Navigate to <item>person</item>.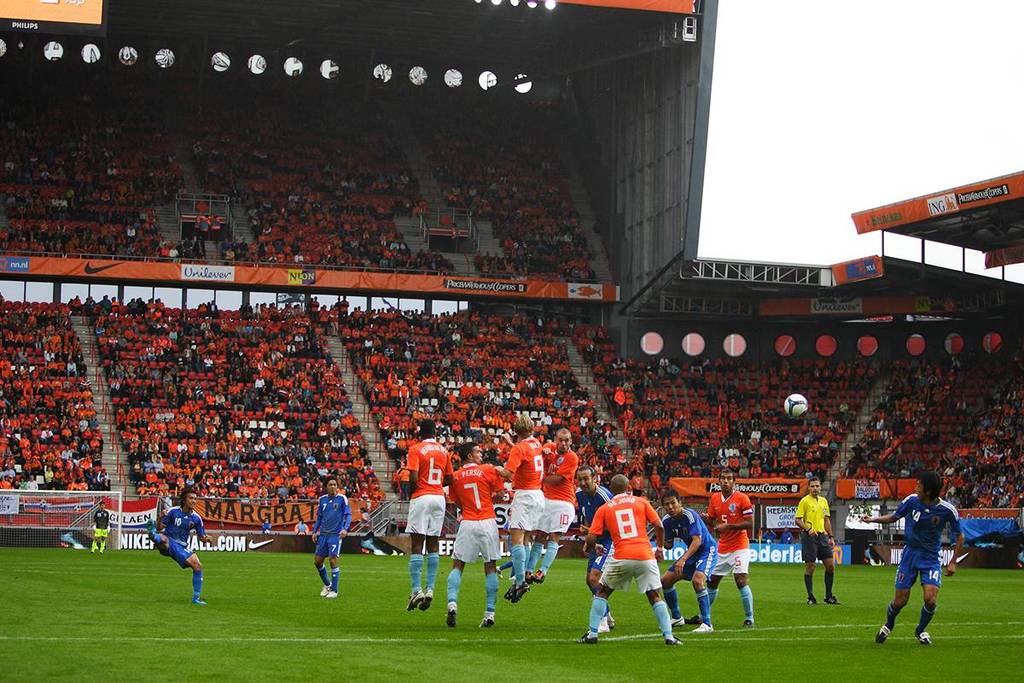
Navigation target: 317, 307, 327, 336.
